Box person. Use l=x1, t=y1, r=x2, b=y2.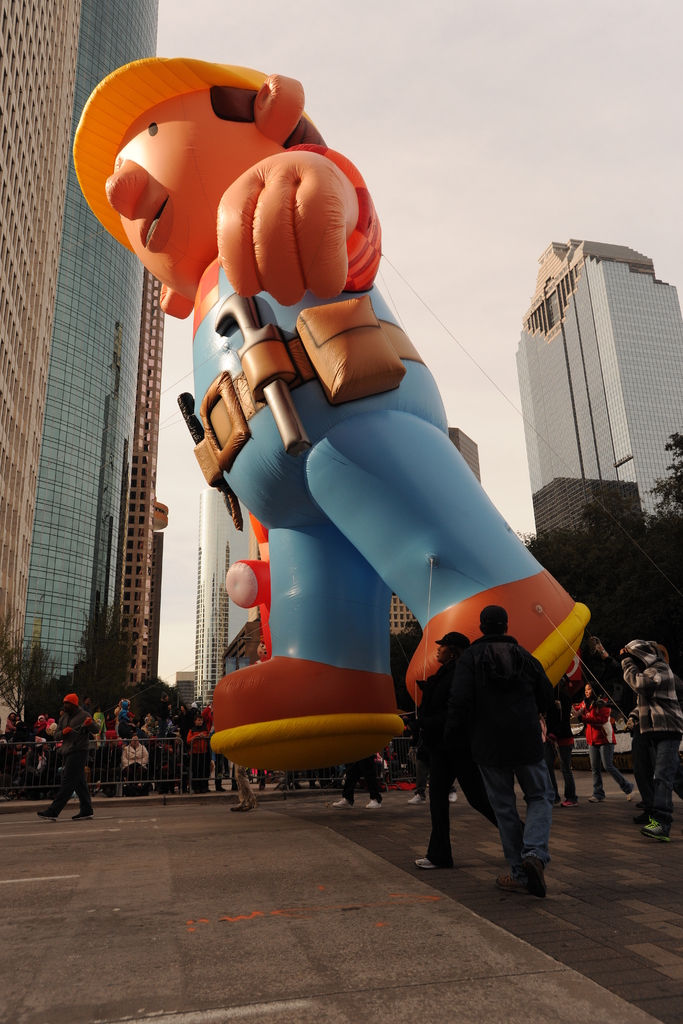
l=573, t=680, r=640, b=811.
